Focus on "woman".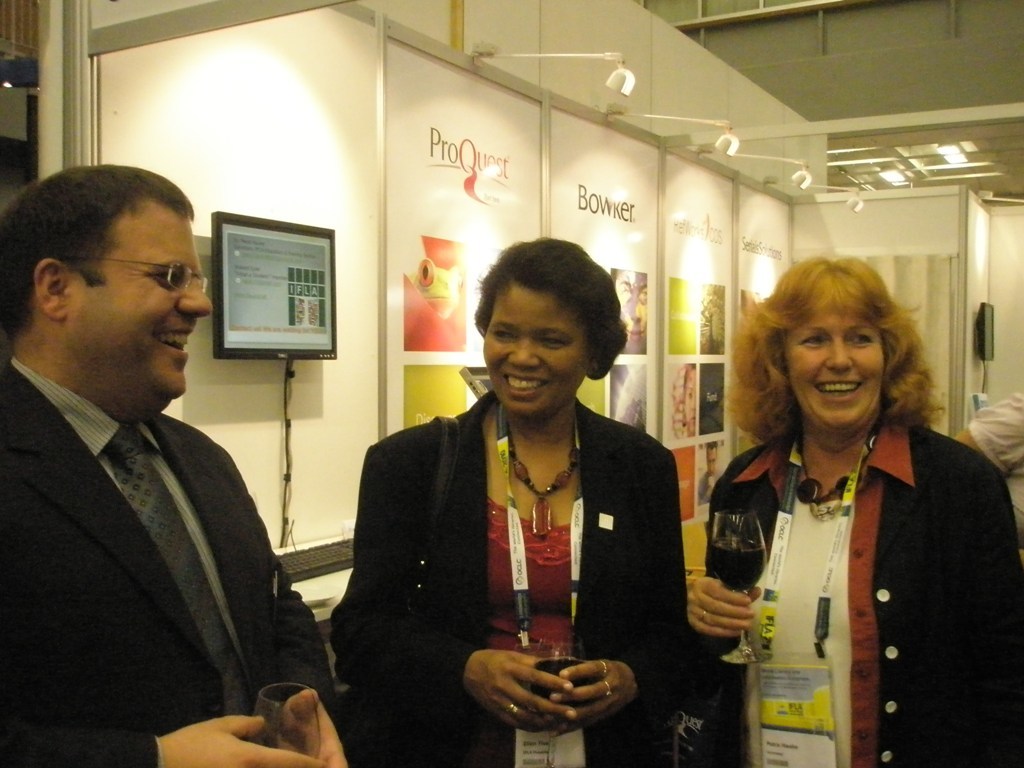
Focused at BBox(330, 229, 691, 767).
